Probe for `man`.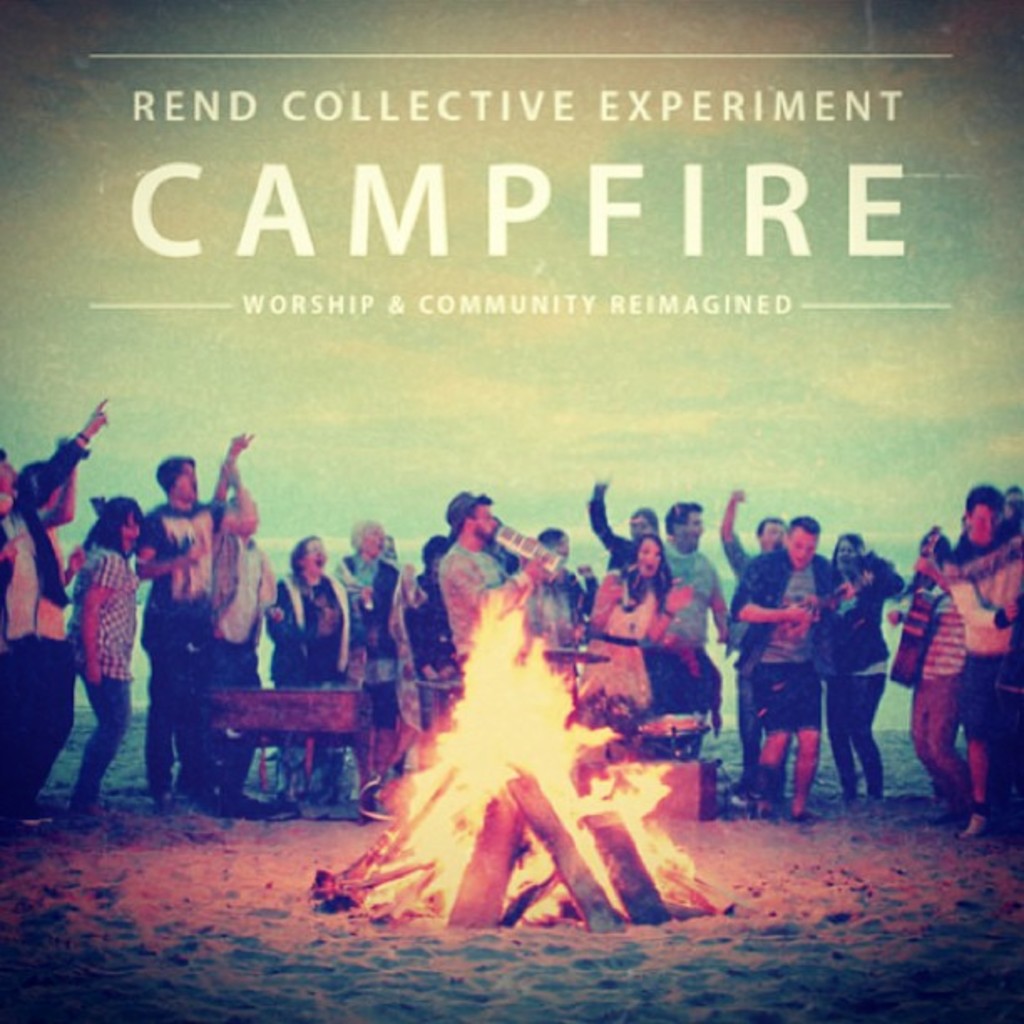
Probe result: <region>709, 472, 785, 817</region>.
